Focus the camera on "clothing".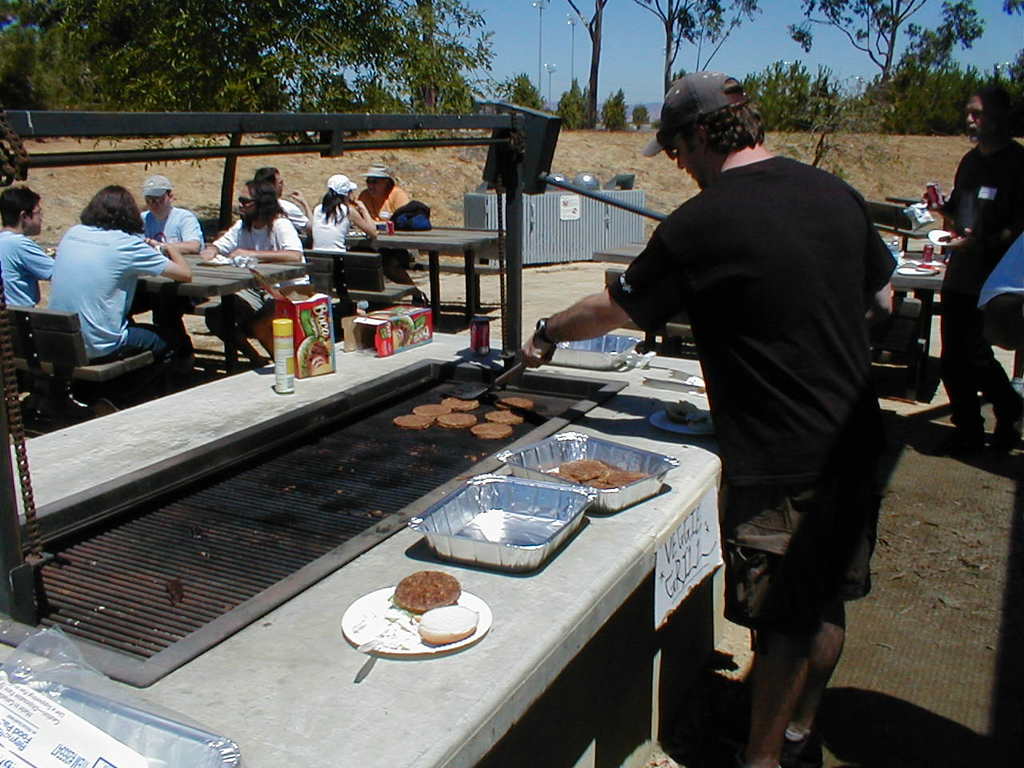
Focus region: rect(43, 170, 190, 404).
